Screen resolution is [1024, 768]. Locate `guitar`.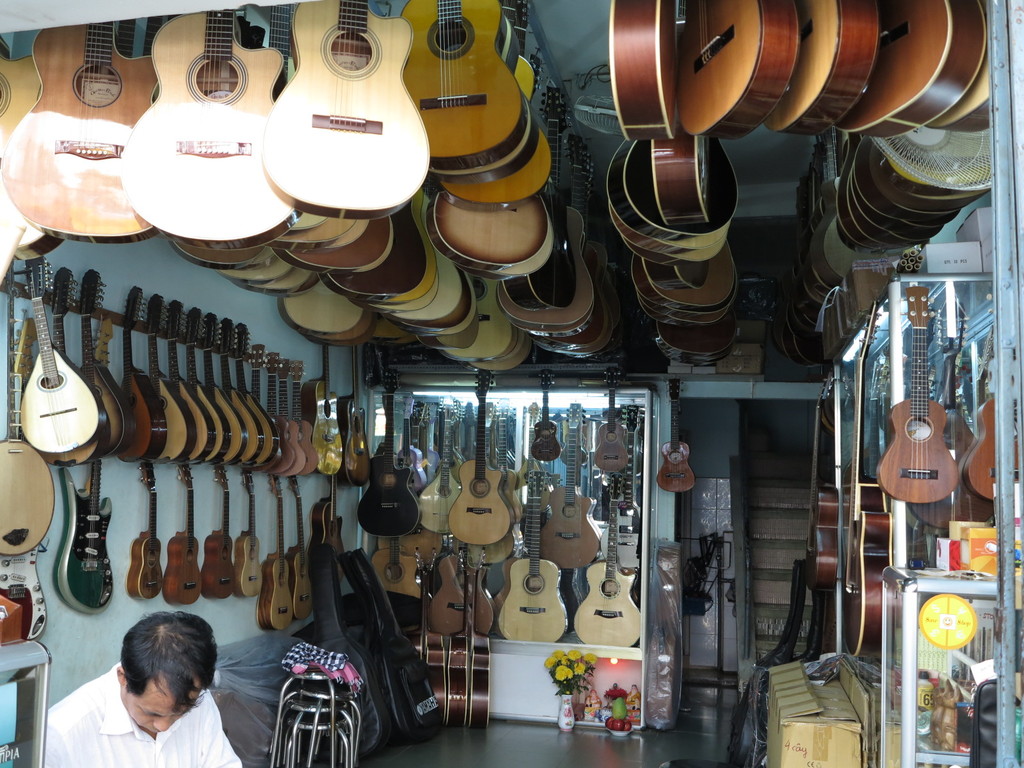
<box>390,387,428,484</box>.
